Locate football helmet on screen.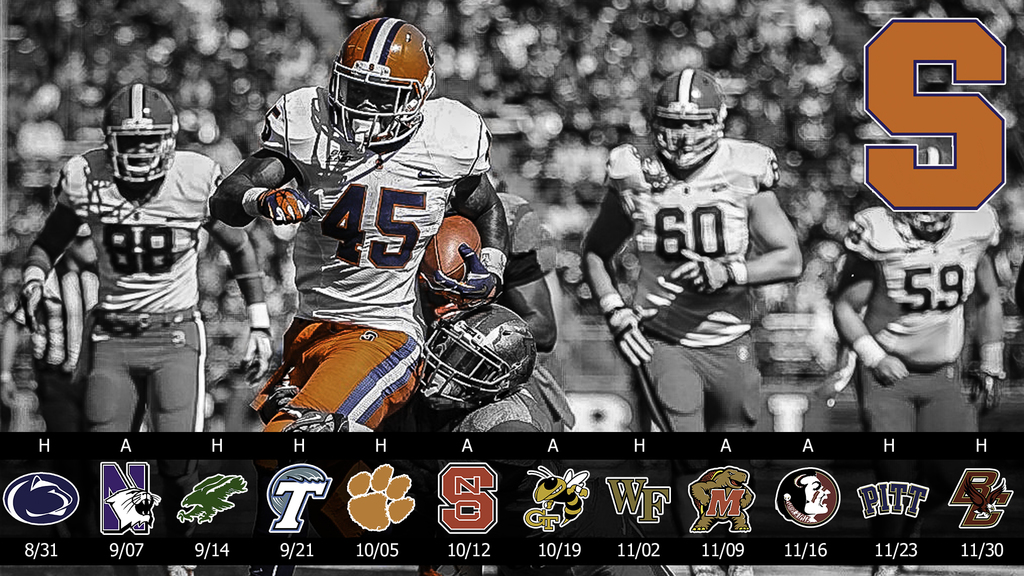
On screen at l=105, t=84, r=180, b=186.
